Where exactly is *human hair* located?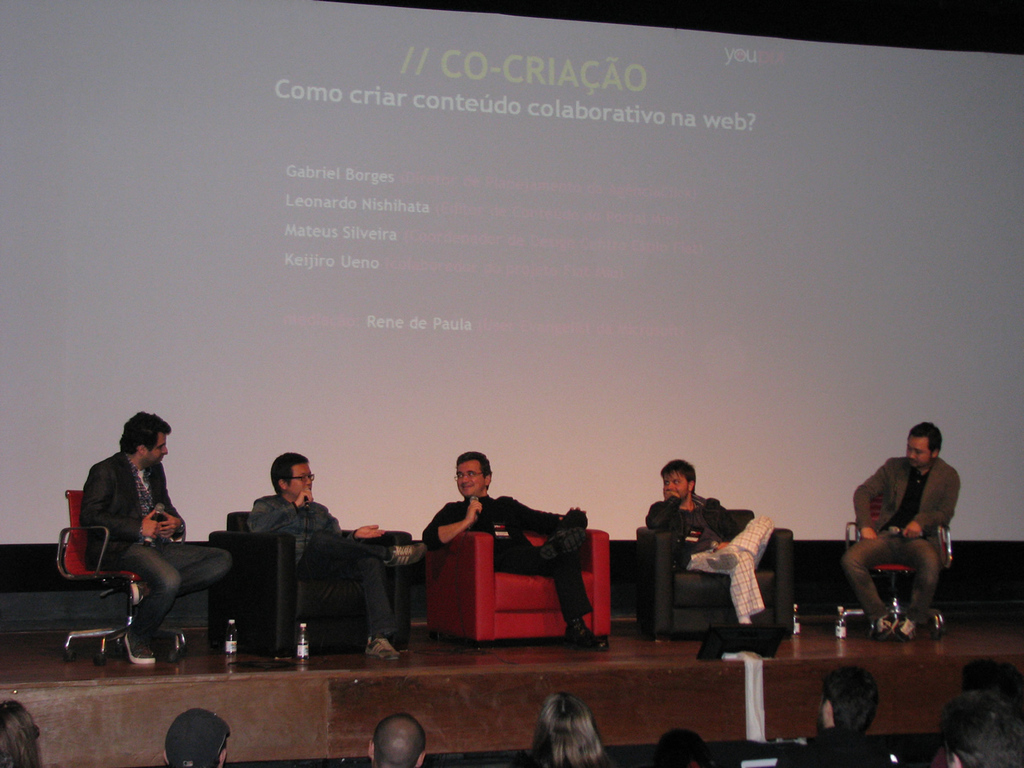
Its bounding box is select_region(943, 689, 1023, 767).
